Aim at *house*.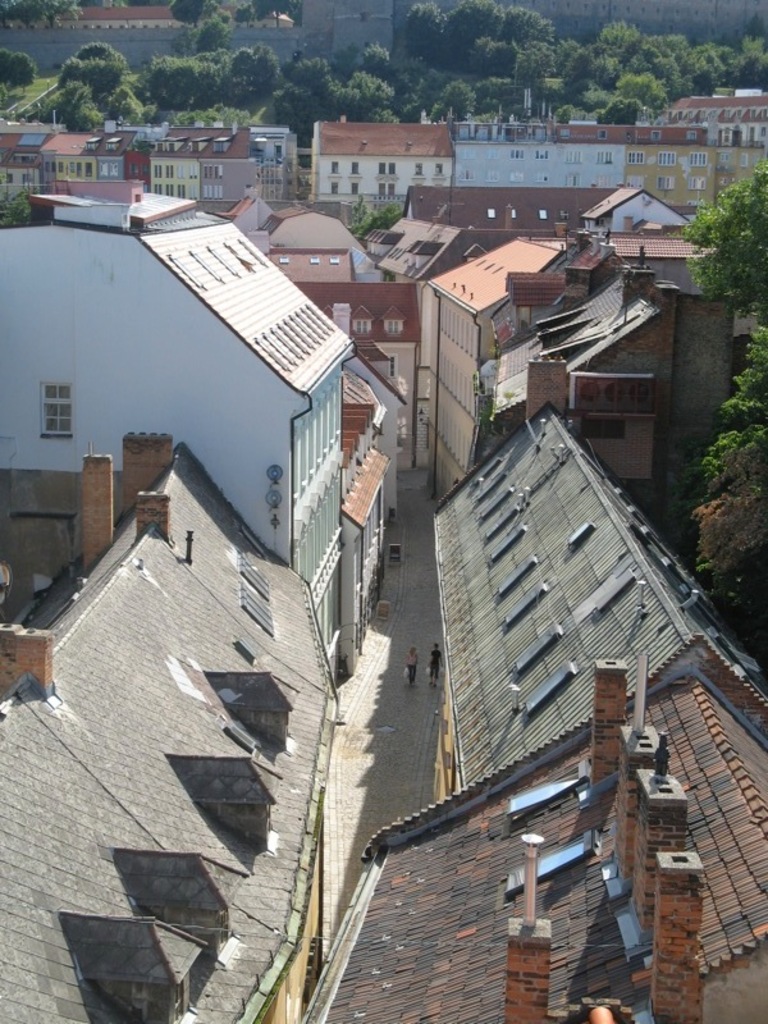
Aimed at {"left": 293, "top": 655, "right": 767, "bottom": 1023}.
